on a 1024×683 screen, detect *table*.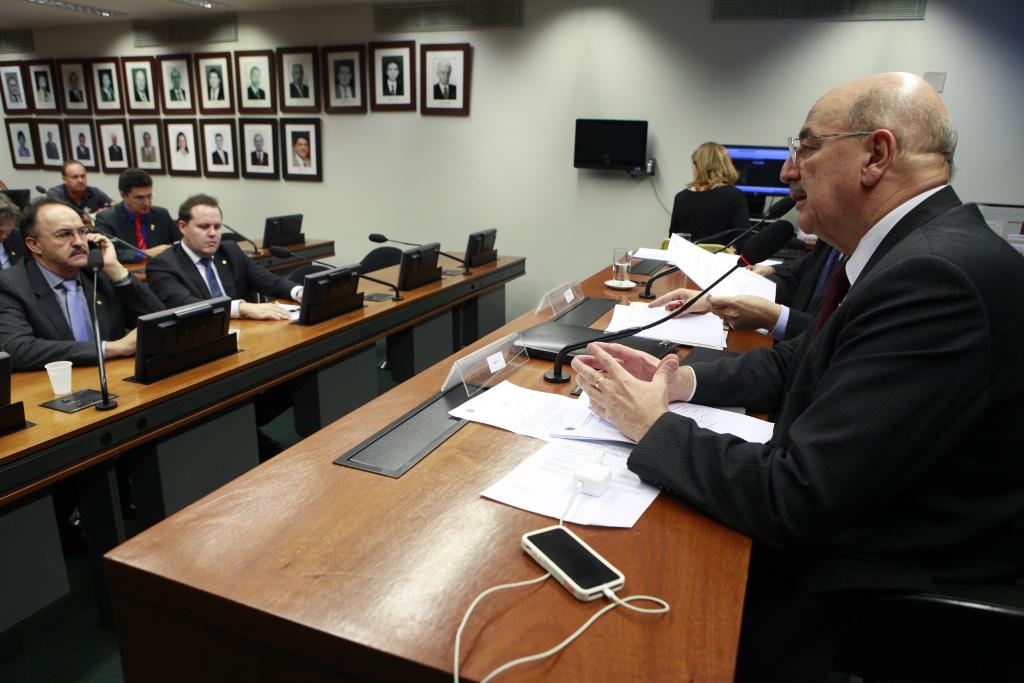
rect(103, 250, 775, 682).
